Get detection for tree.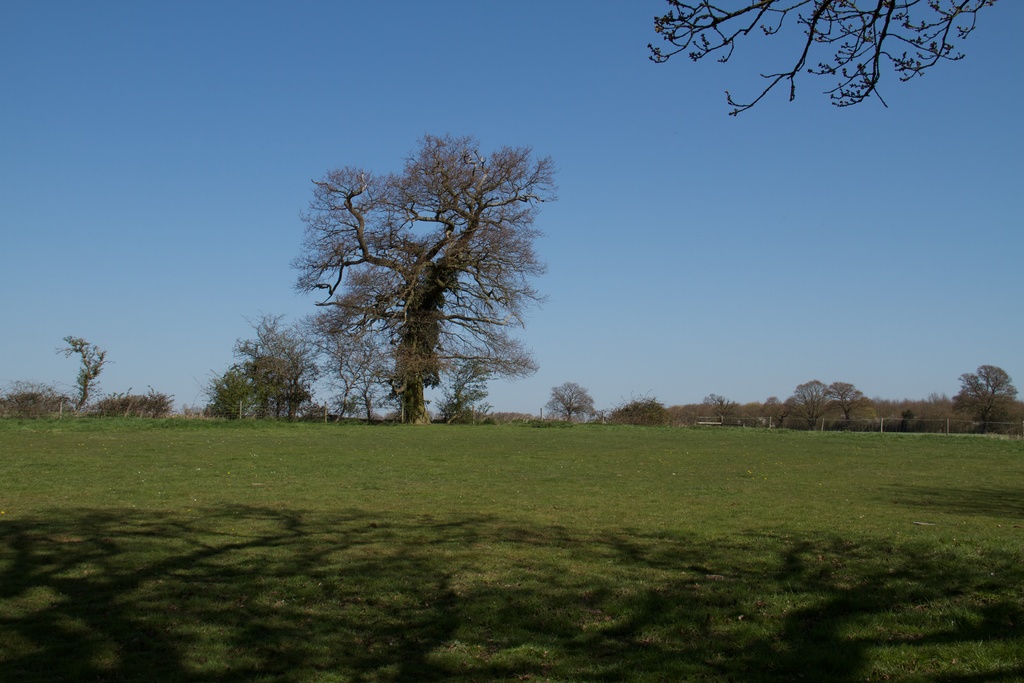
Detection: pyautogui.locateOnScreen(58, 334, 113, 410).
